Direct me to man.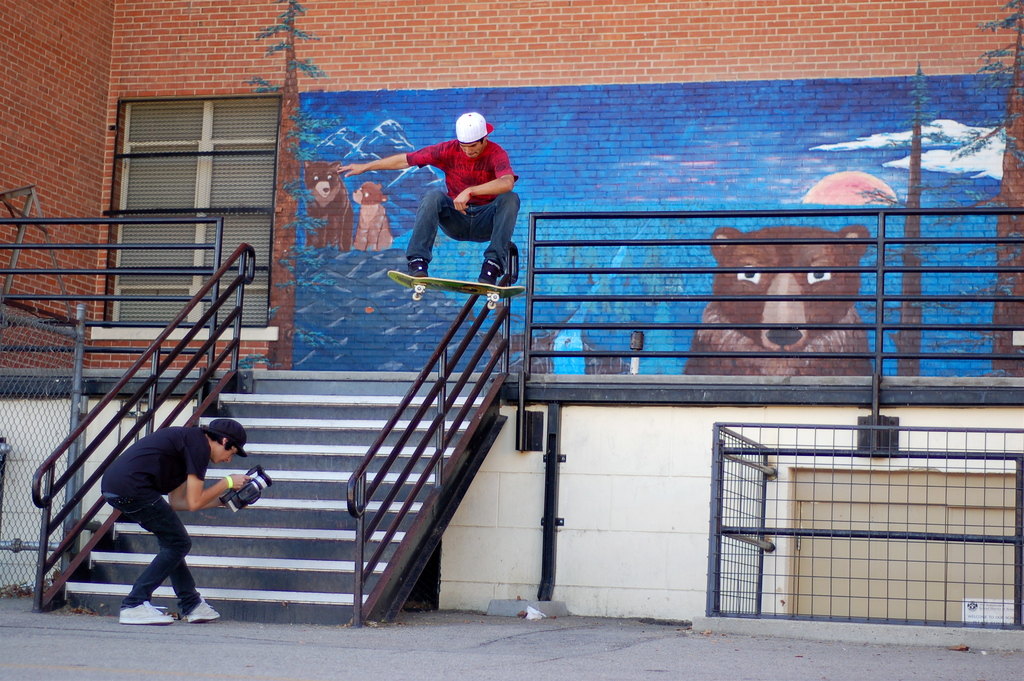
Direction: detection(341, 108, 526, 286).
